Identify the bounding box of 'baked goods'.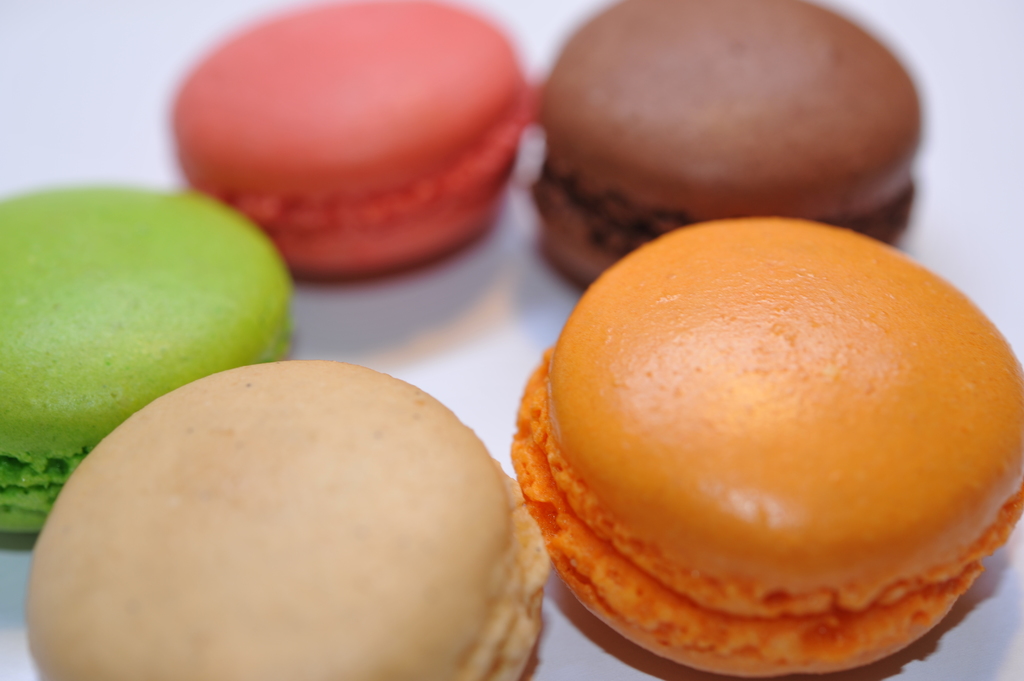
BBox(0, 179, 296, 534).
